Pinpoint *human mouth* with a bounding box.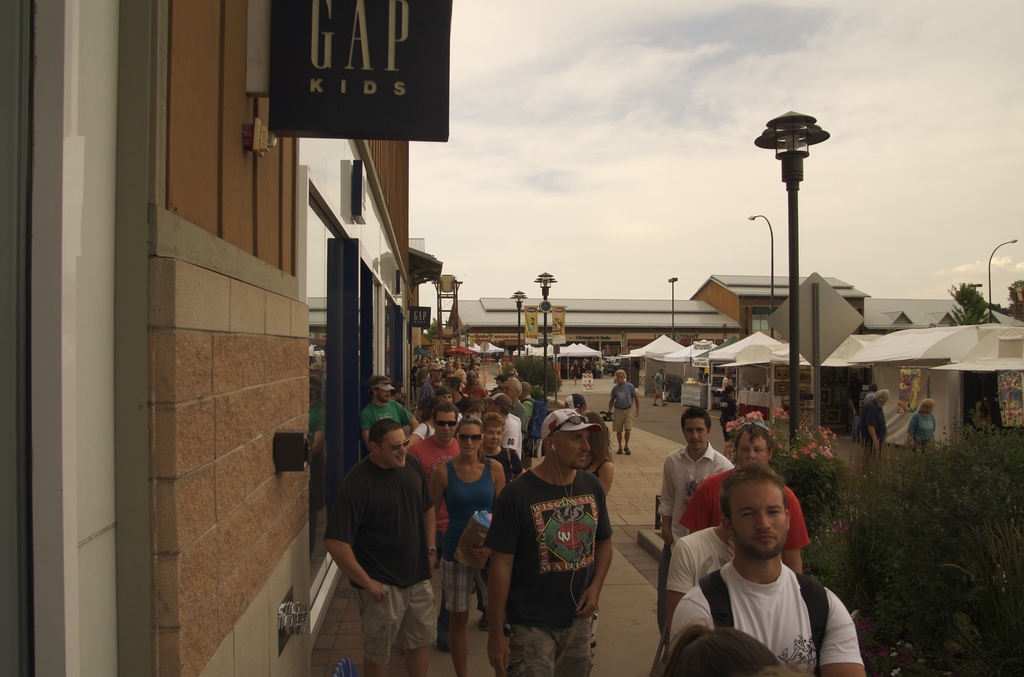
(left=440, top=431, right=452, bottom=437).
